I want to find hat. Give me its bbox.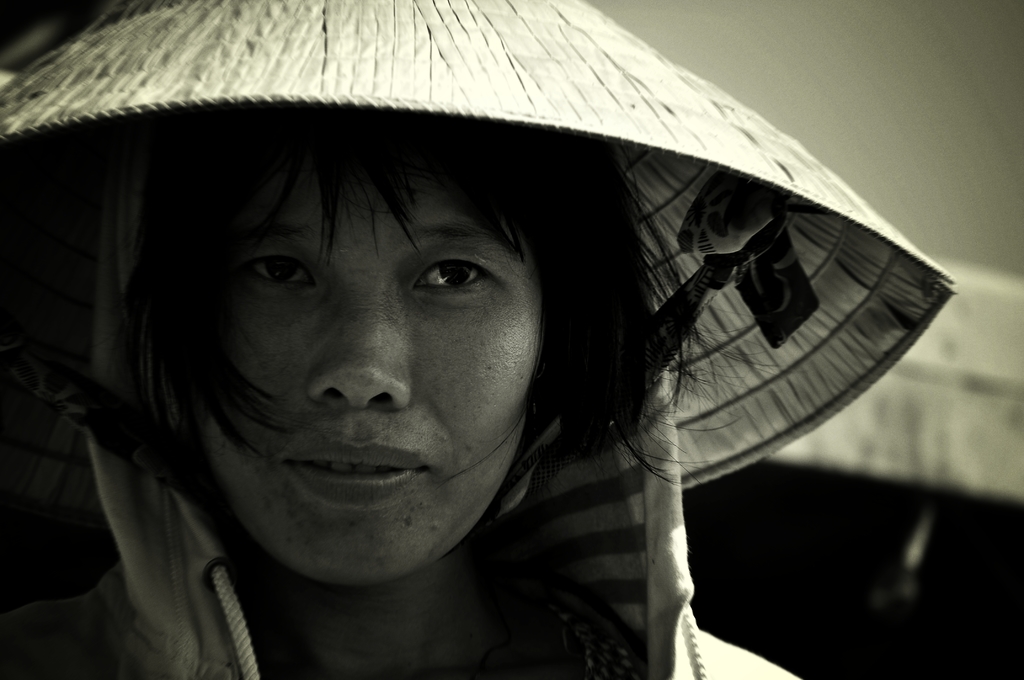
0 0 956 488.
